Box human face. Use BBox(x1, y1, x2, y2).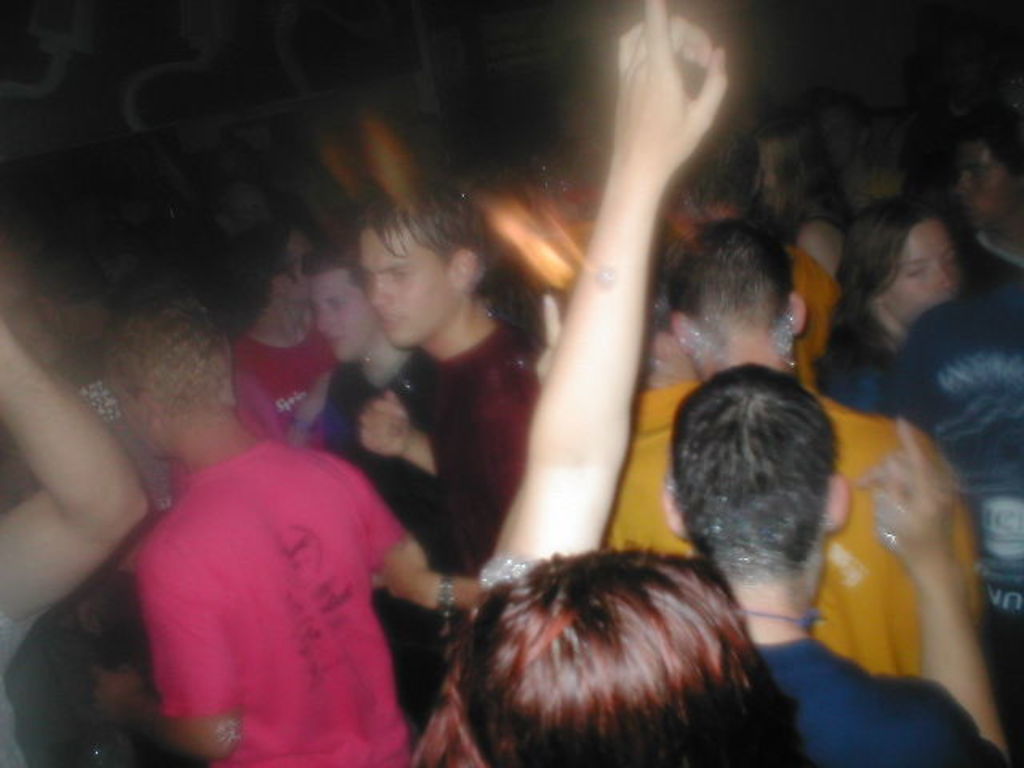
BBox(360, 222, 456, 347).
